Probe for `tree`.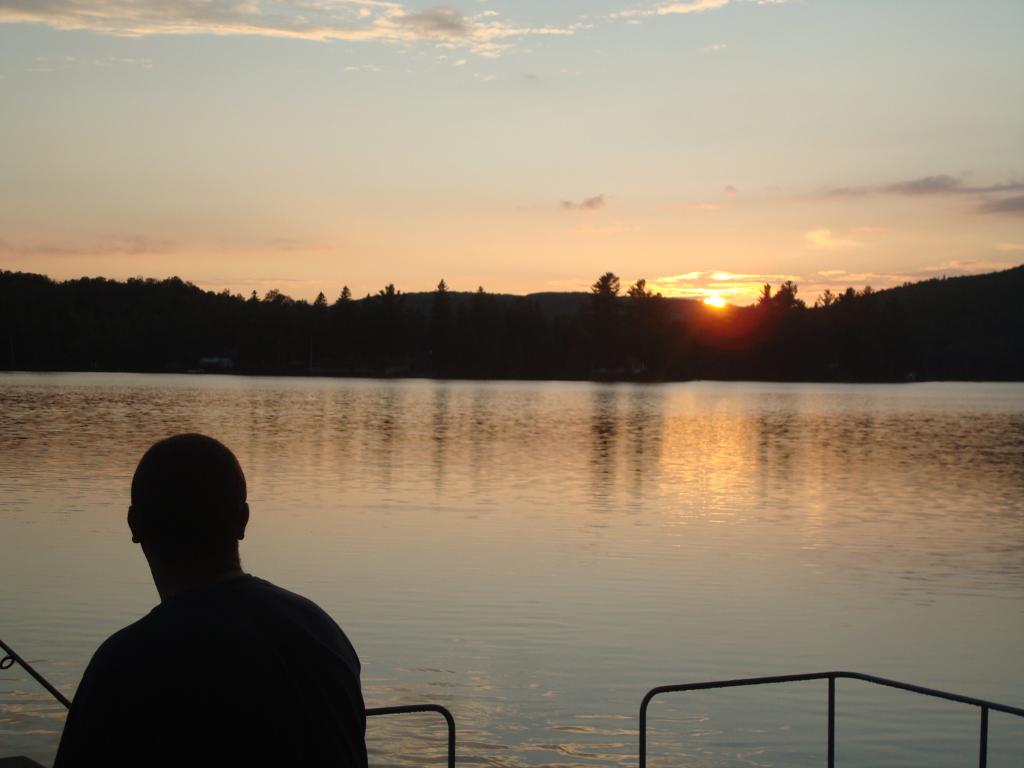
Probe result: x1=475 y1=283 x2=483 y2=293.
